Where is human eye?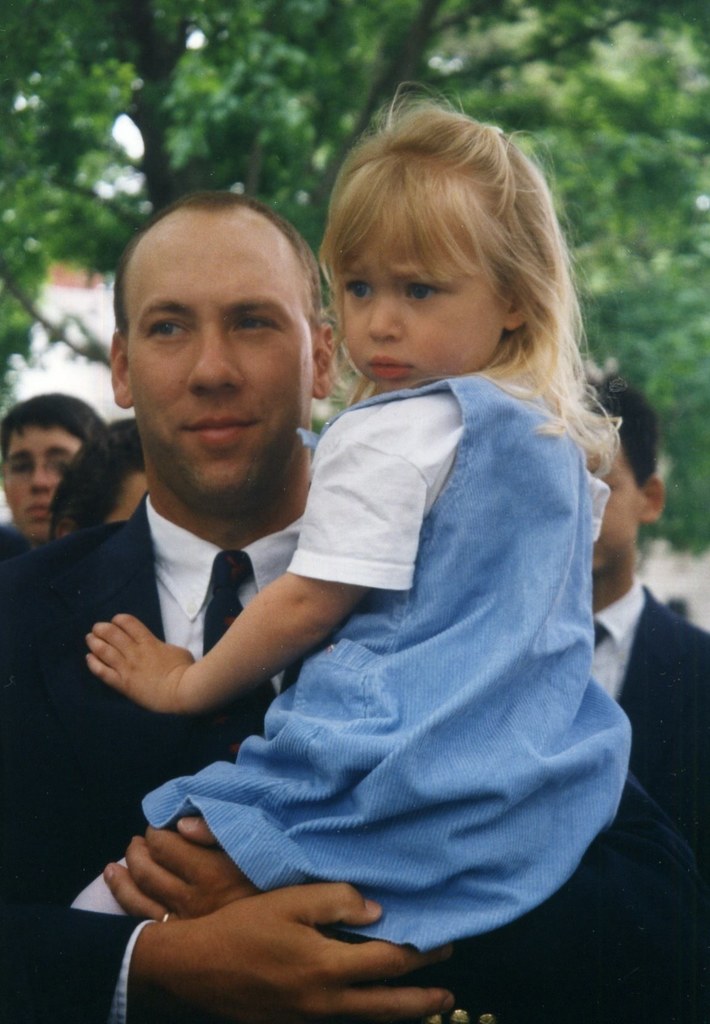
(225,308,284,344).
